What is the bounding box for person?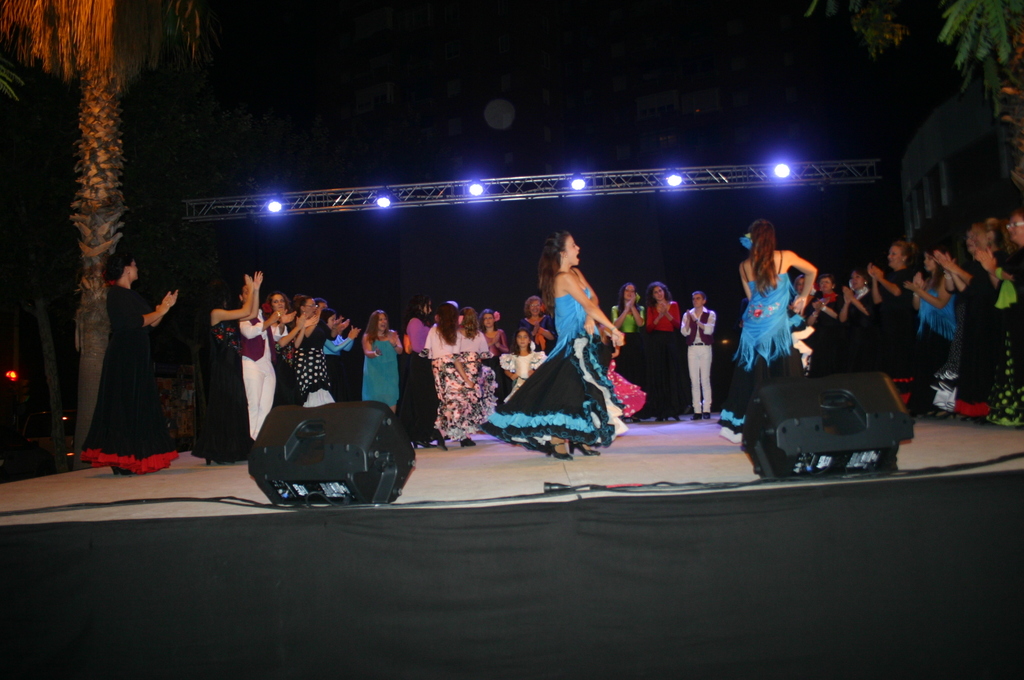
(x1=829, y1=261, x2=874, y2=345).
